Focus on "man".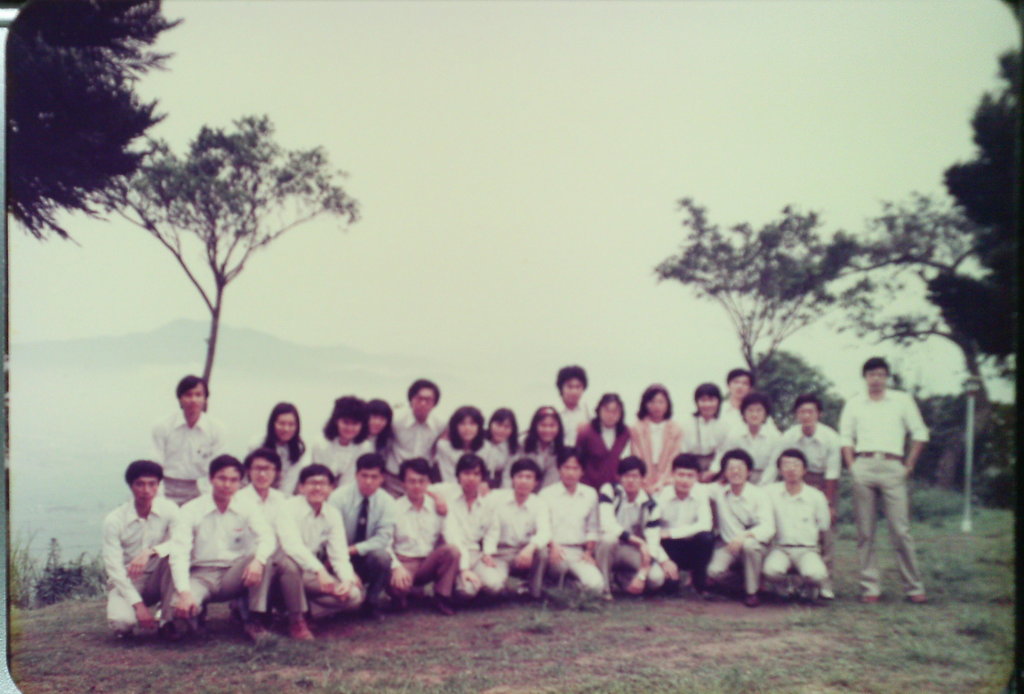
Focused at locate(835, 350, 927, 597).
